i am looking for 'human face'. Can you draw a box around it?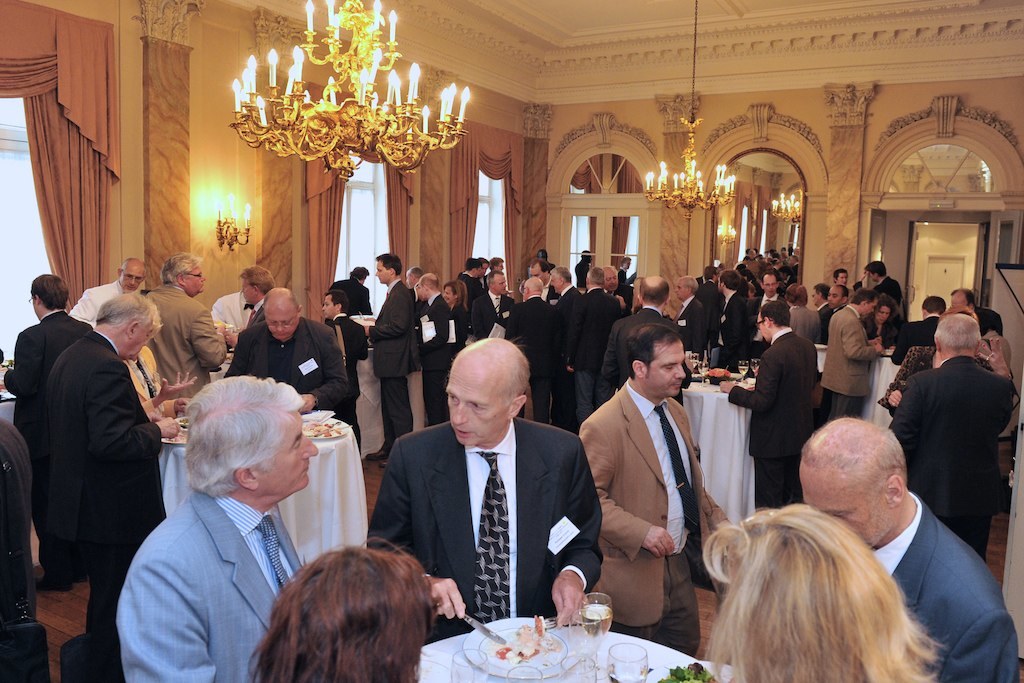
Sure, the bounding box is 622/261/628/269.
